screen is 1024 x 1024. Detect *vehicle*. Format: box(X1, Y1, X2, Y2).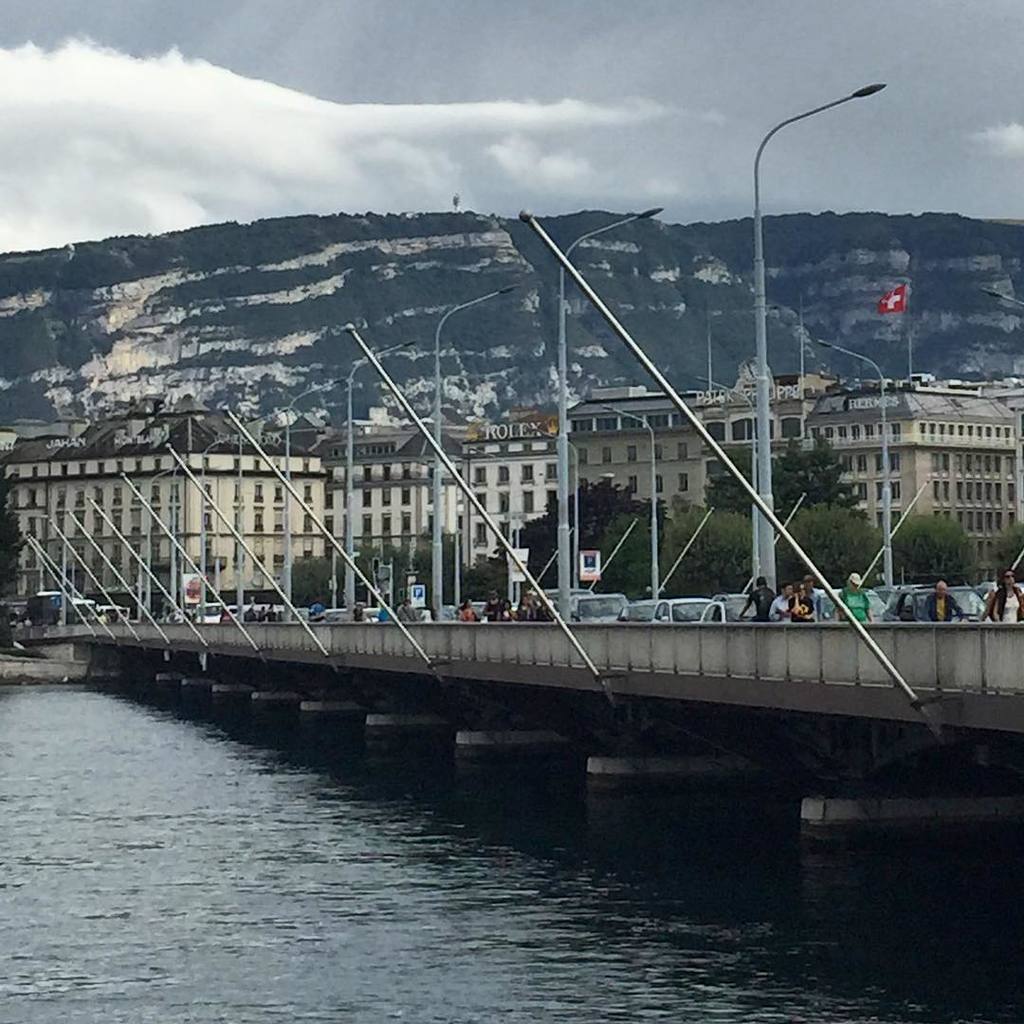
box(631, 597, 653, 620).
